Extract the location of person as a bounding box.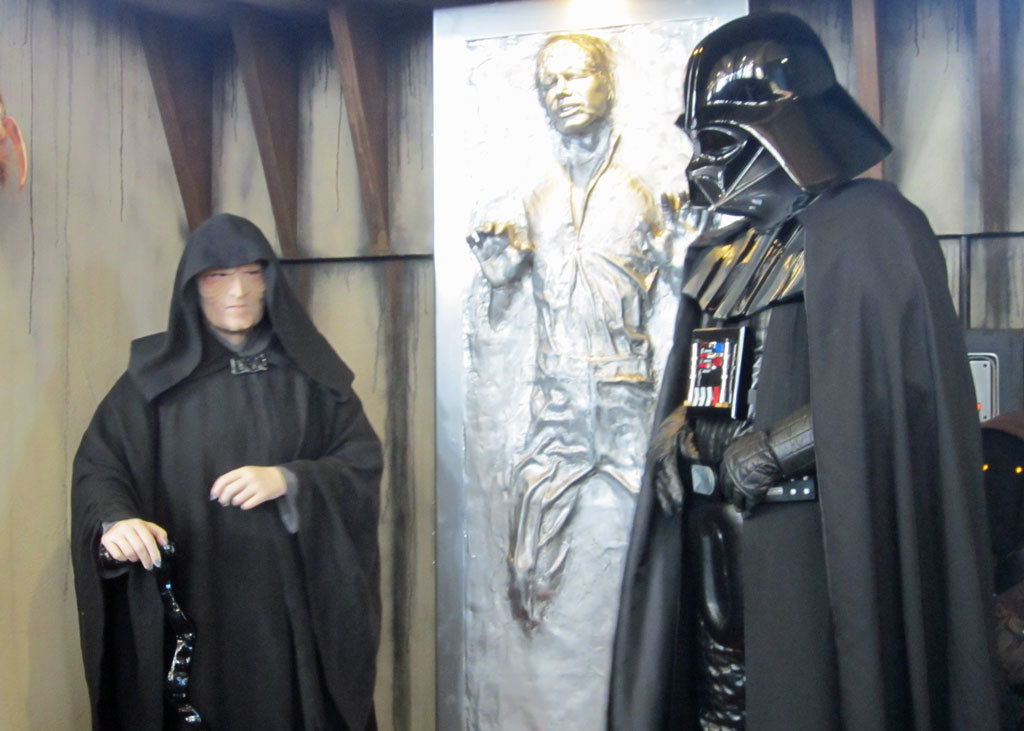
select_region(463, 32, 707, 634).
